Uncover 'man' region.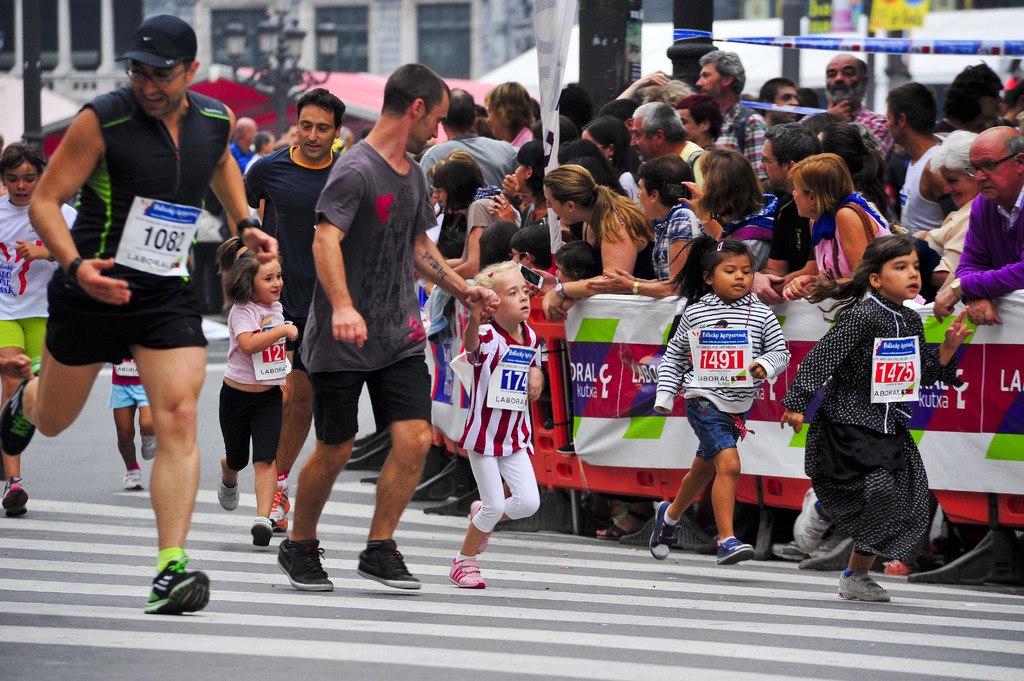
Uncovered: detection(454, 253, 547, 582).
